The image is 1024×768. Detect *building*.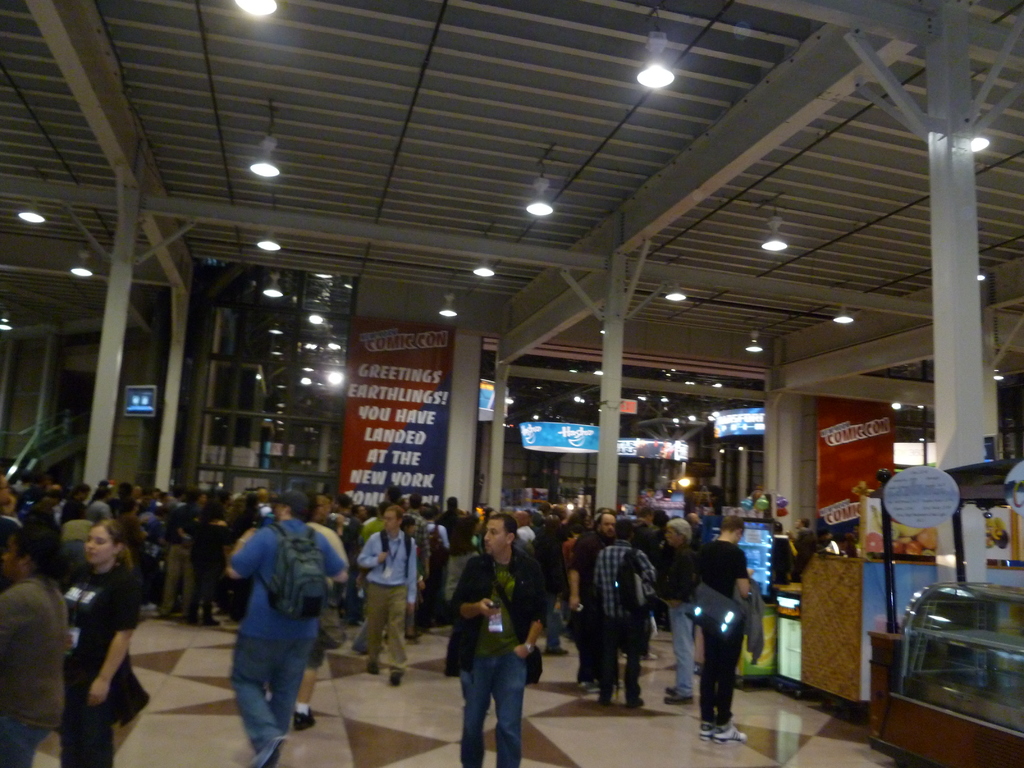
Detection: x1=0, y1=0, x2=1023, y2=767.
